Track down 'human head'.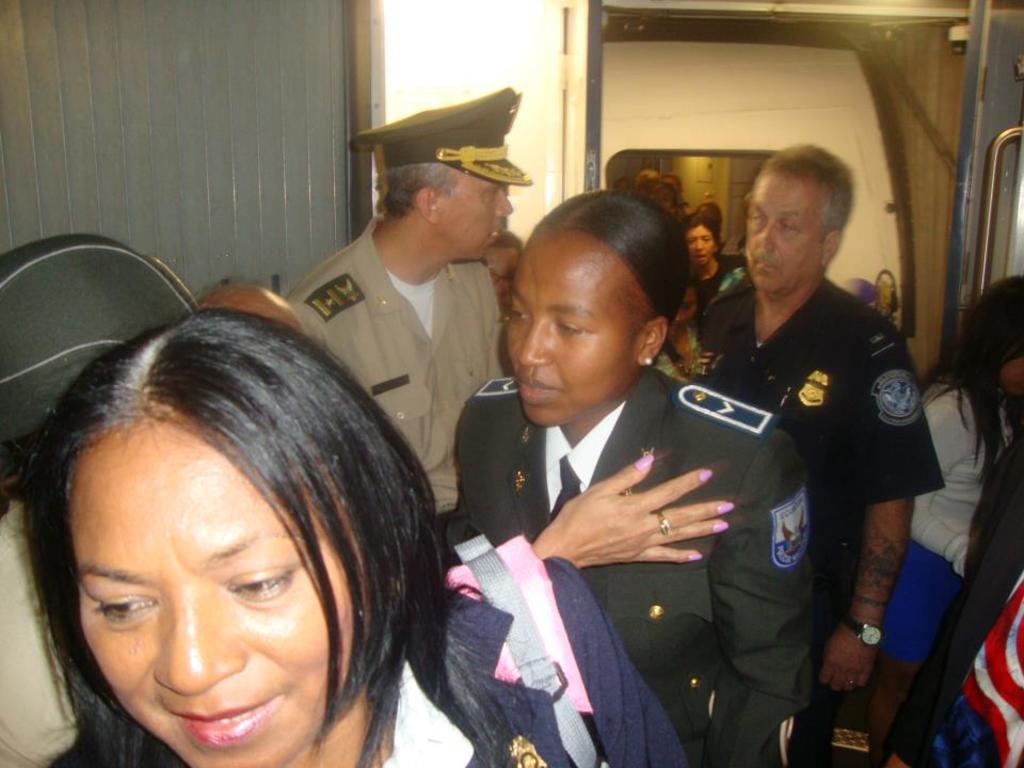
Tracked to bbox=[745, 144, 860, 298].
